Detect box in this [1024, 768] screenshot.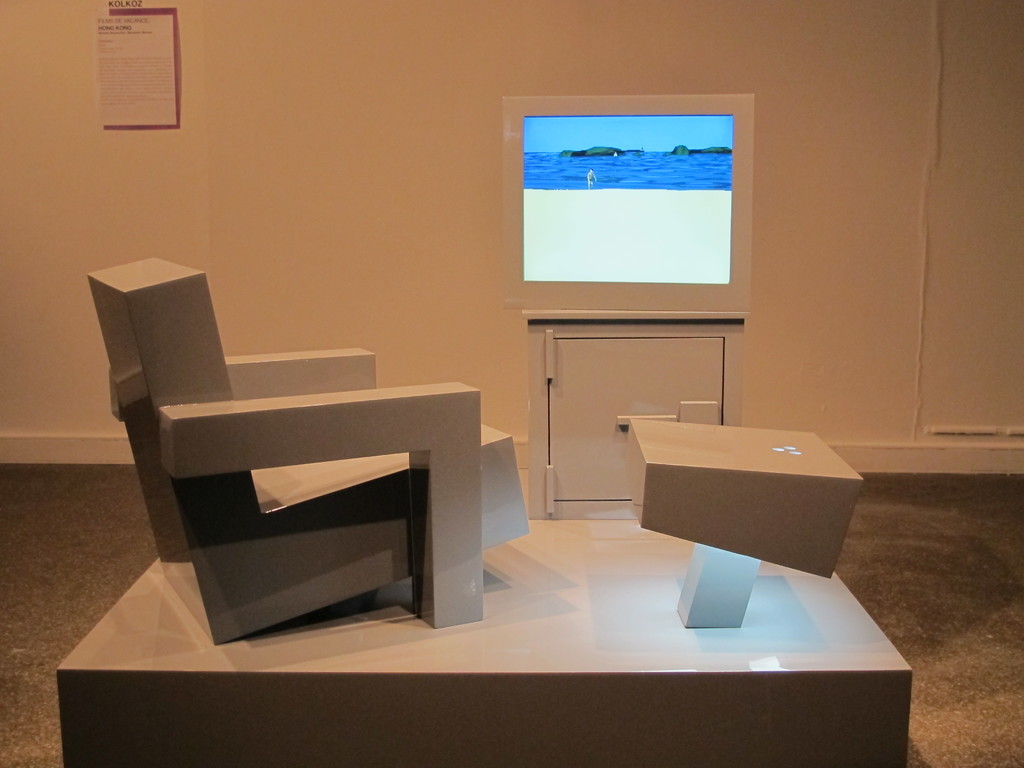
Detection: 621, 410, 864, 548.
